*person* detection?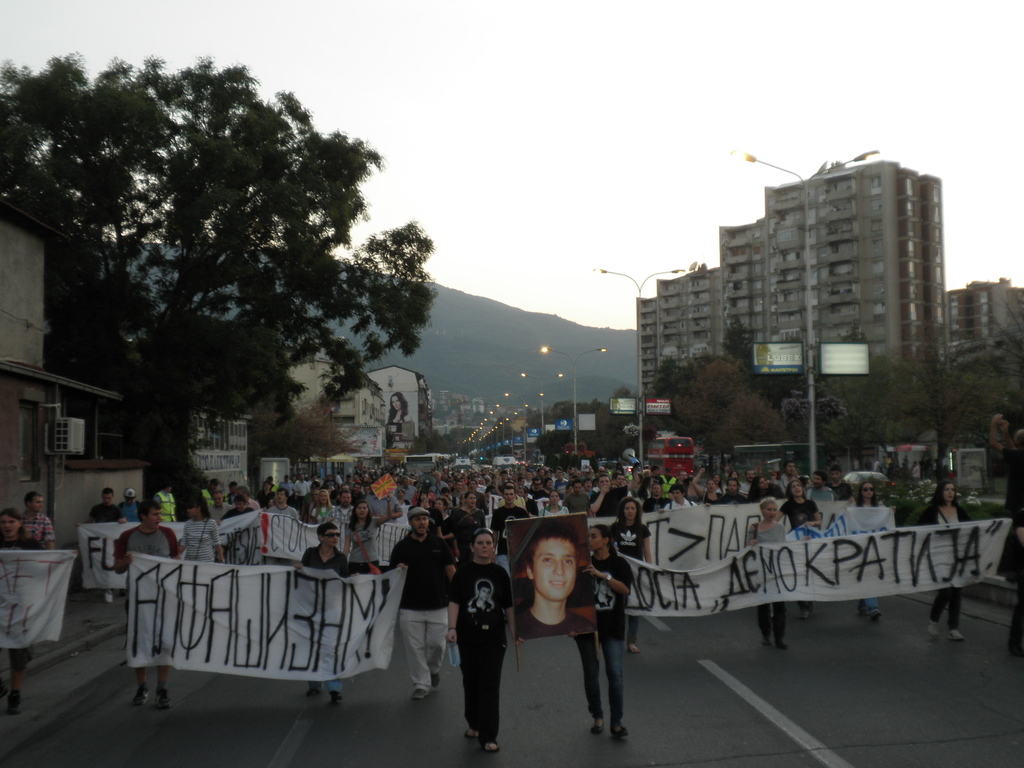
crop(0, 505, 47, 716)
